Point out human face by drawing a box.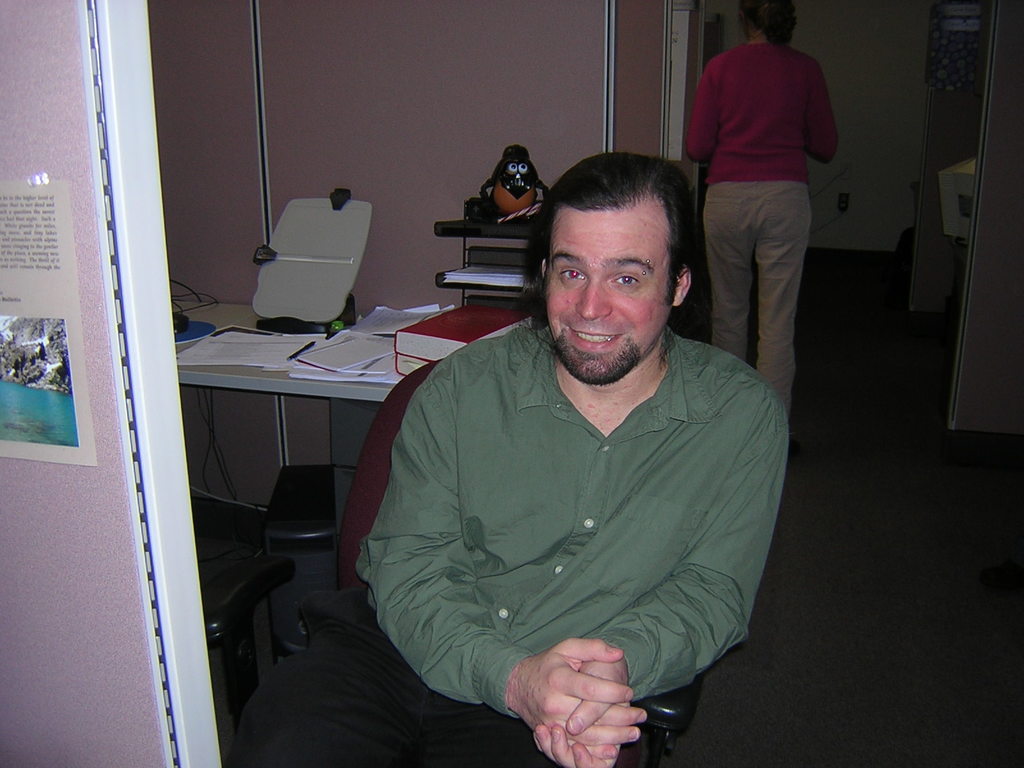
bbox=[546, 196, 673, 383].
